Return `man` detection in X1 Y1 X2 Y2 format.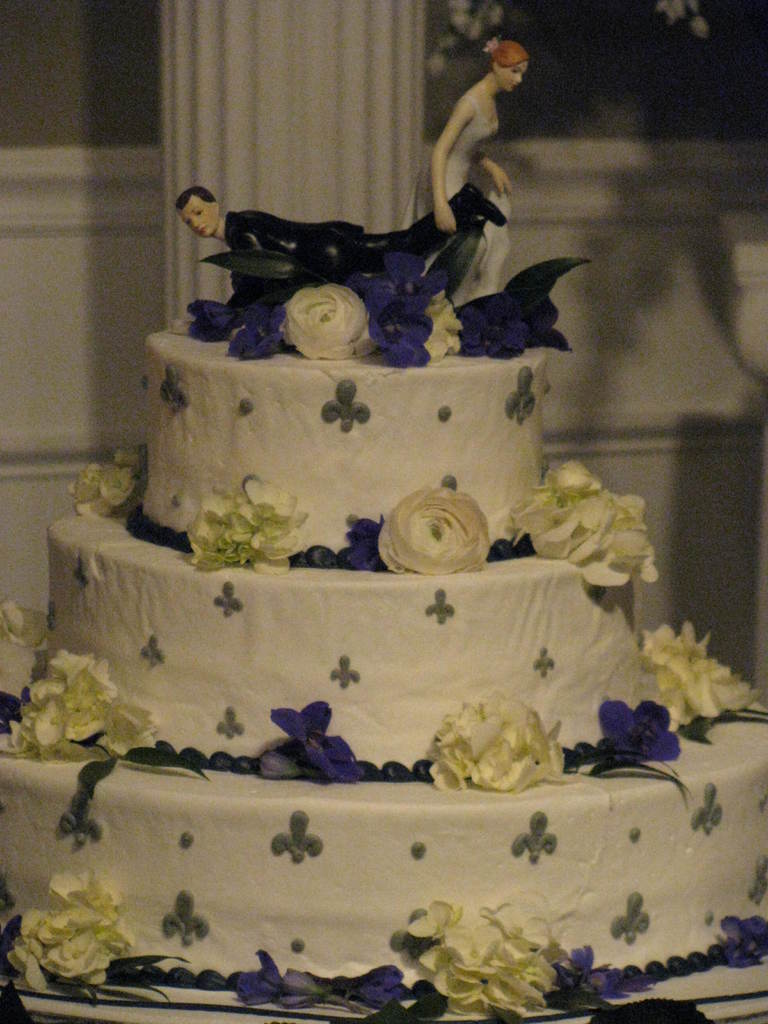
173 182 504 283.
